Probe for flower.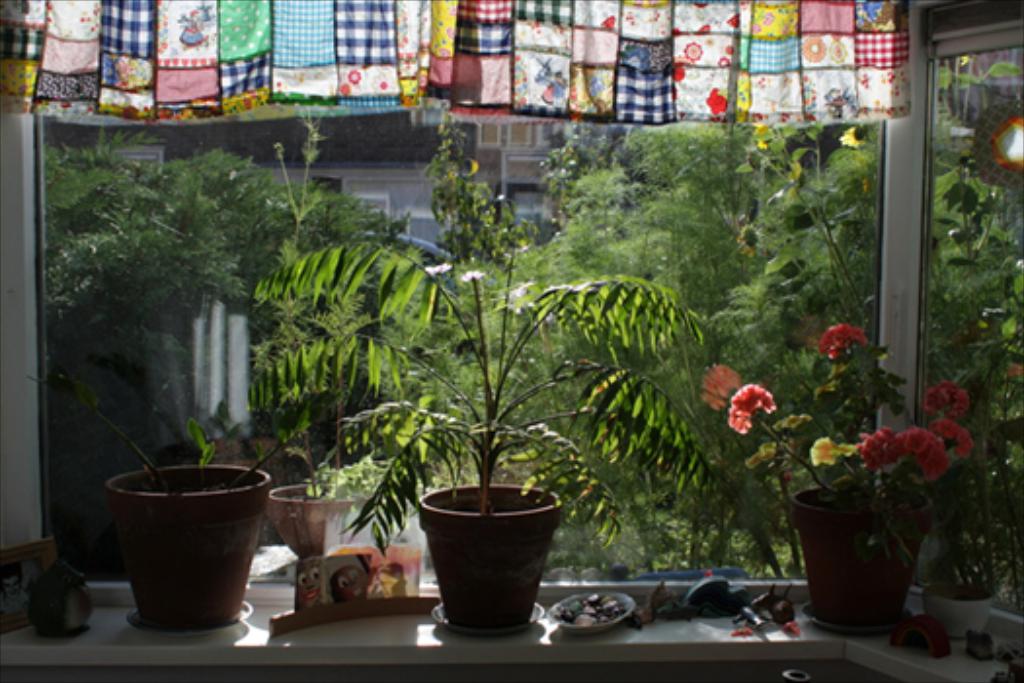
Probe result: (923,382,969,420).
